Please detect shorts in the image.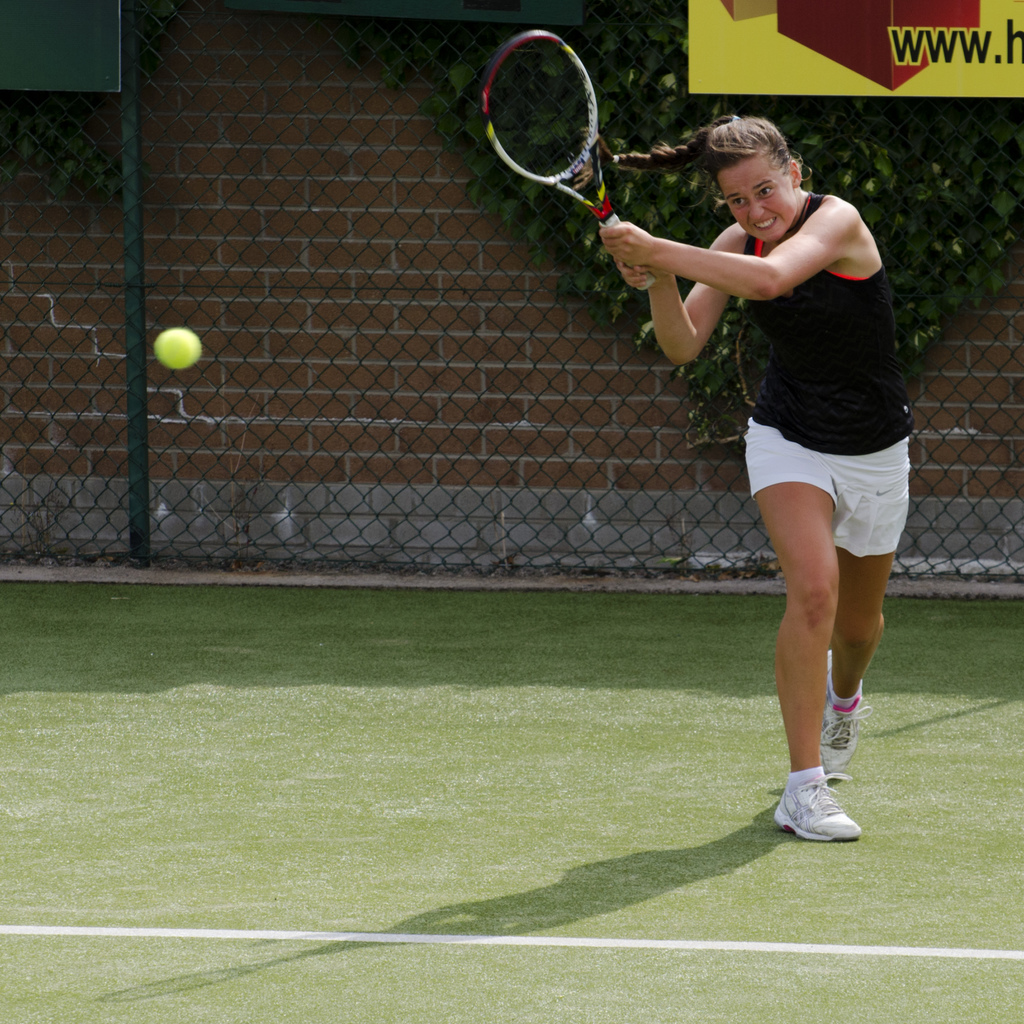
746,413,913,559.
